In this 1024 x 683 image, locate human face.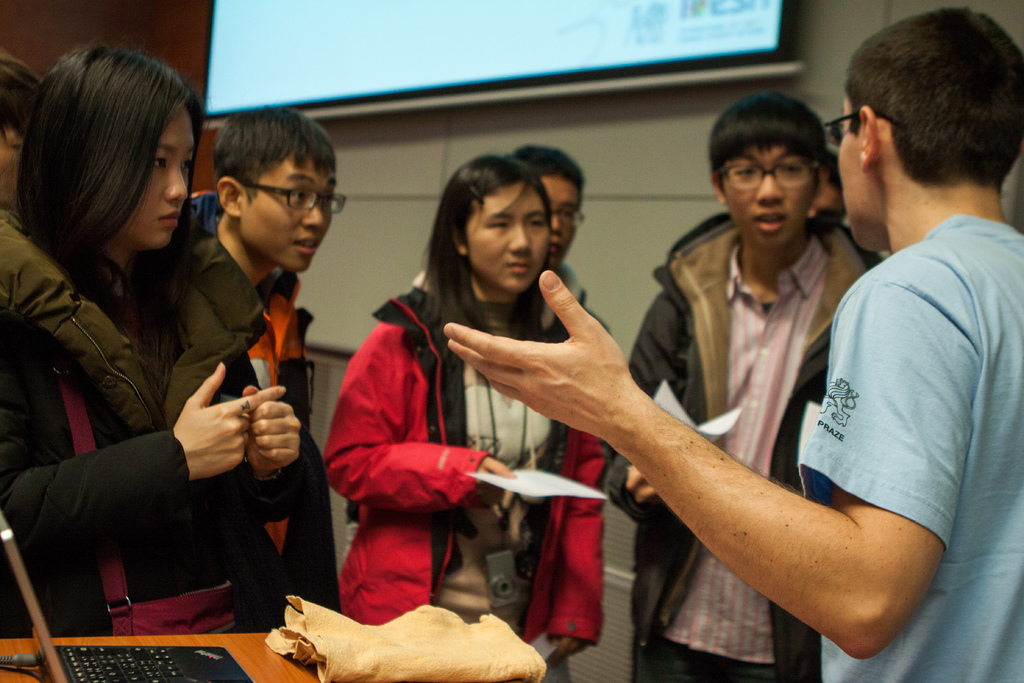
Bounding box: bbox=(461, 179, 555, 295).
